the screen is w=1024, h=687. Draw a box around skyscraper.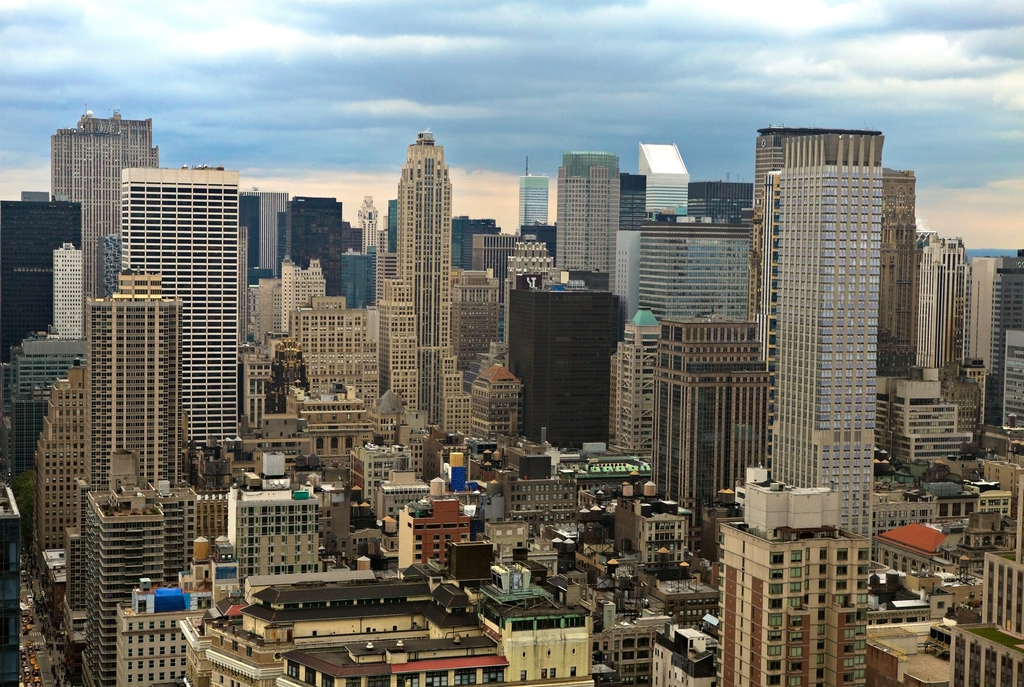
detection(86, 287, 202, 489).
